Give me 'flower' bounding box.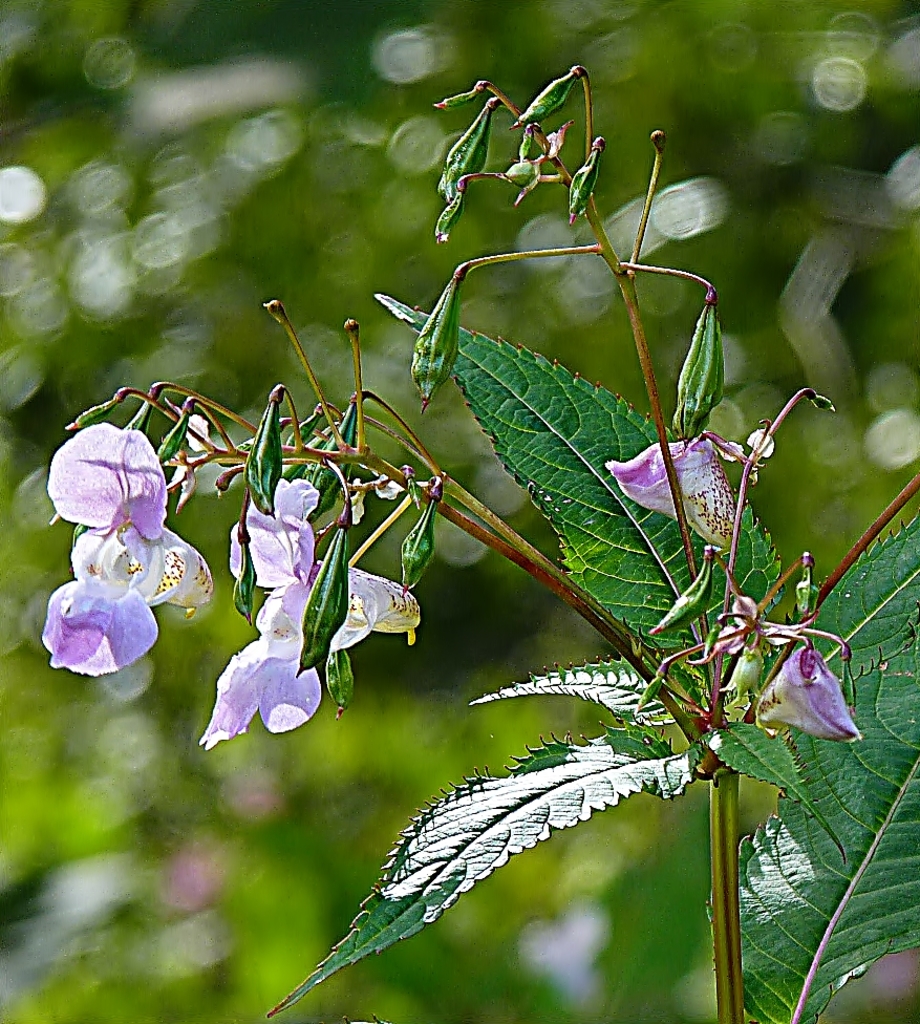
(left=43, top=425, right=207, bottom=612).
